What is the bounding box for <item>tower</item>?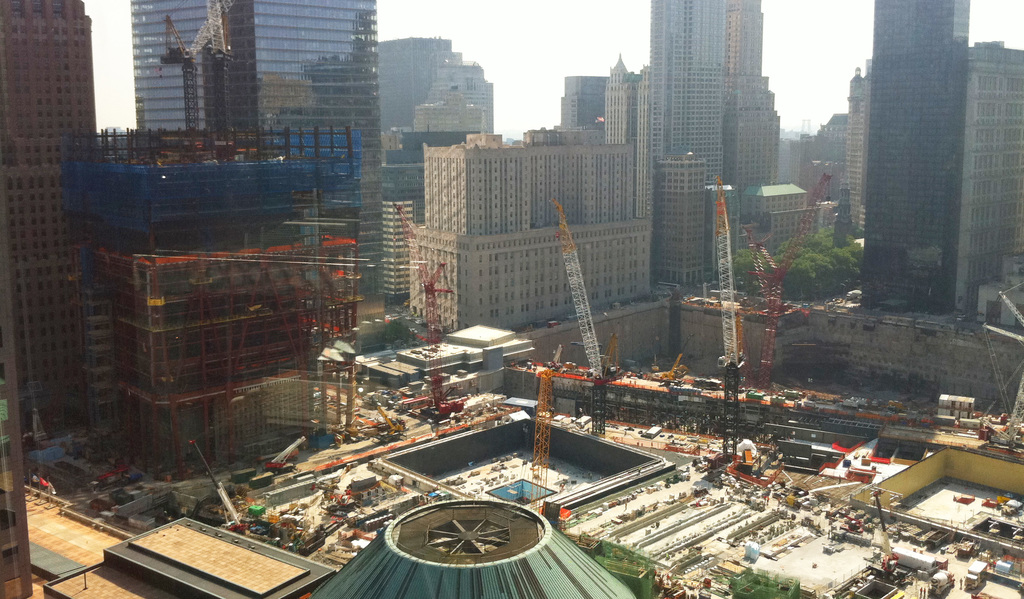
(126, 3, 392, 293).
